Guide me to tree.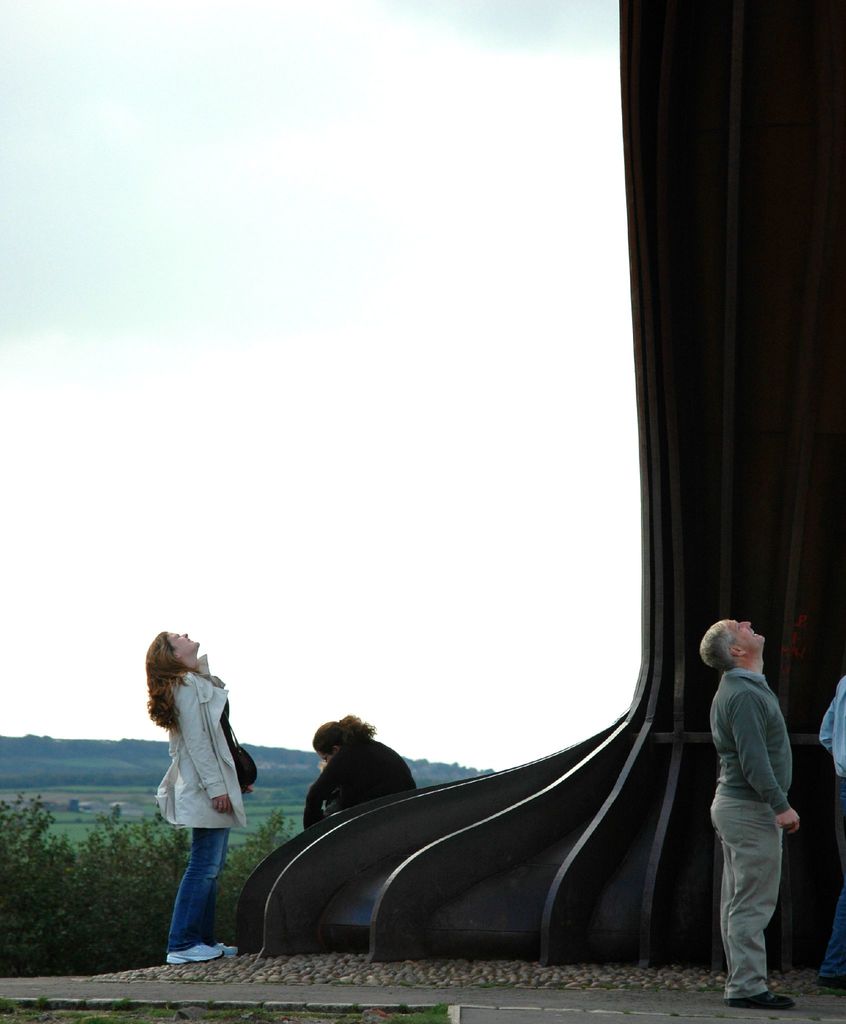
Guidance: 0, 791, 300, 980.
